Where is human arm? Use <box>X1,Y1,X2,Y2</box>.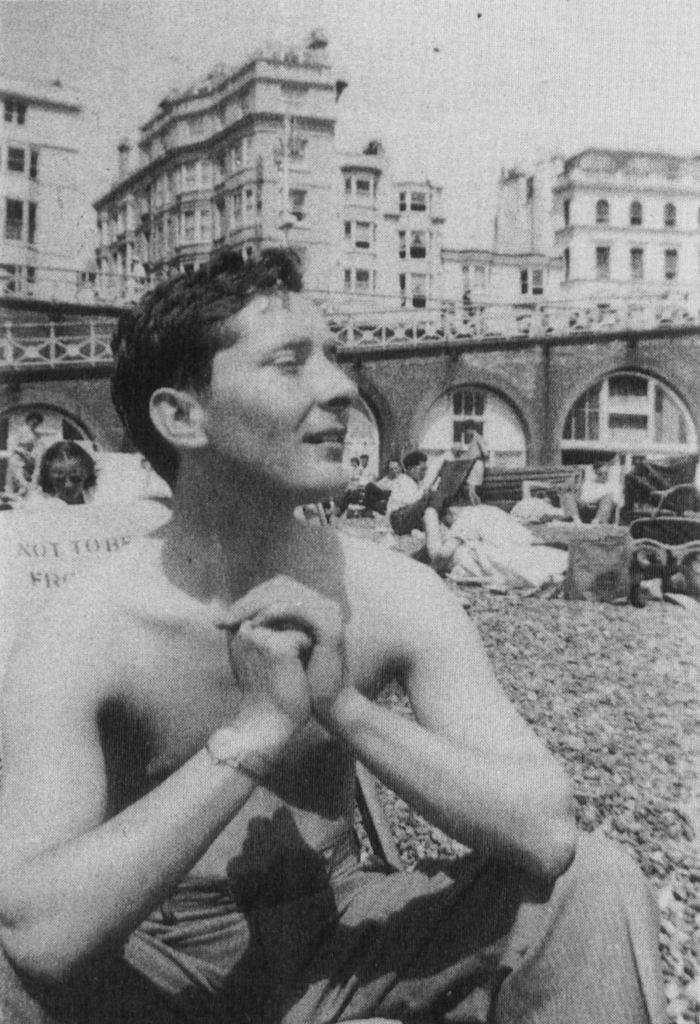
<box>23,655,317,999</box>.
